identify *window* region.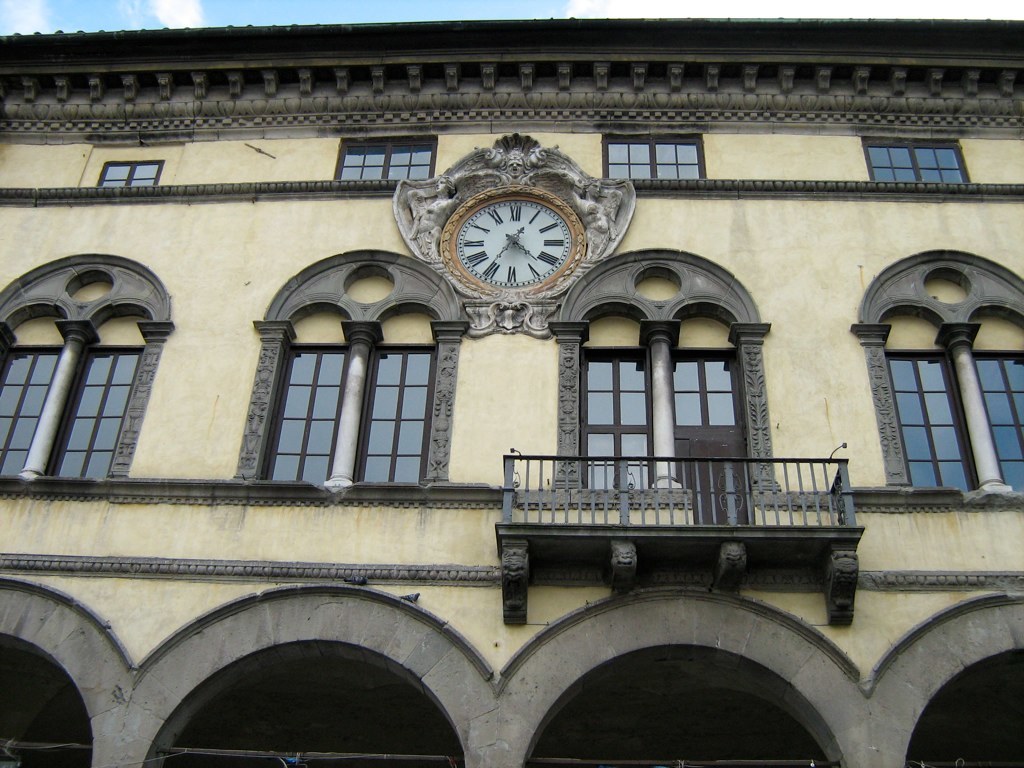
Region: <region>0, 253, 177, 480</region>.
